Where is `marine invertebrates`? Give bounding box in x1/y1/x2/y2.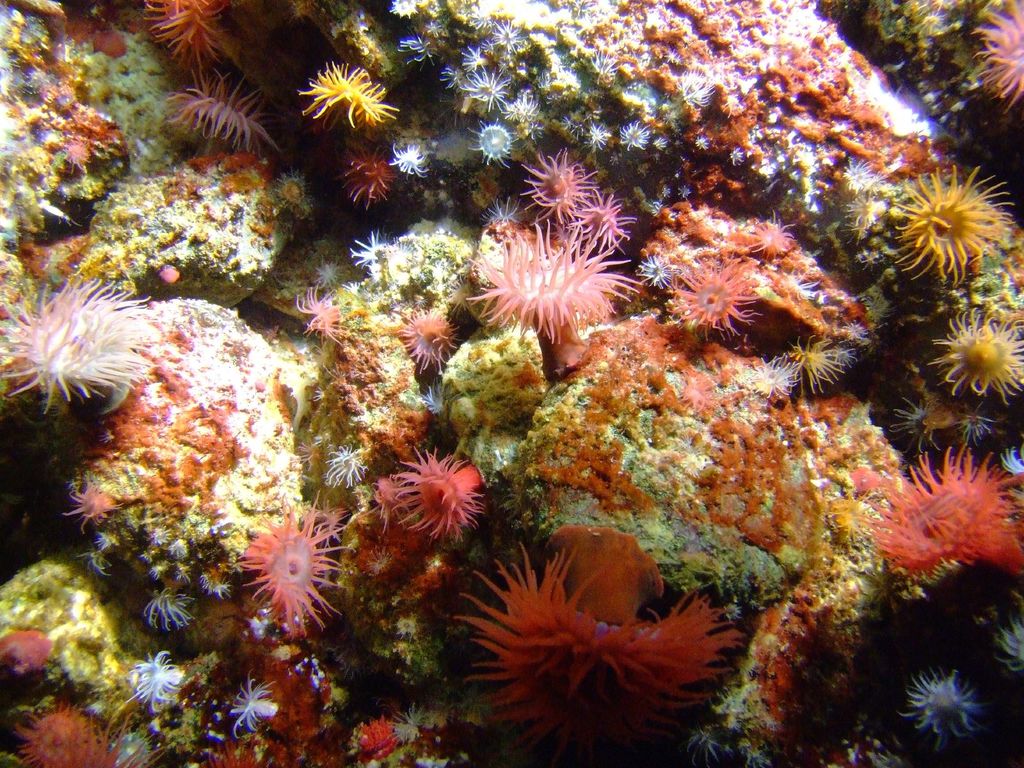
715/204/803/274.
